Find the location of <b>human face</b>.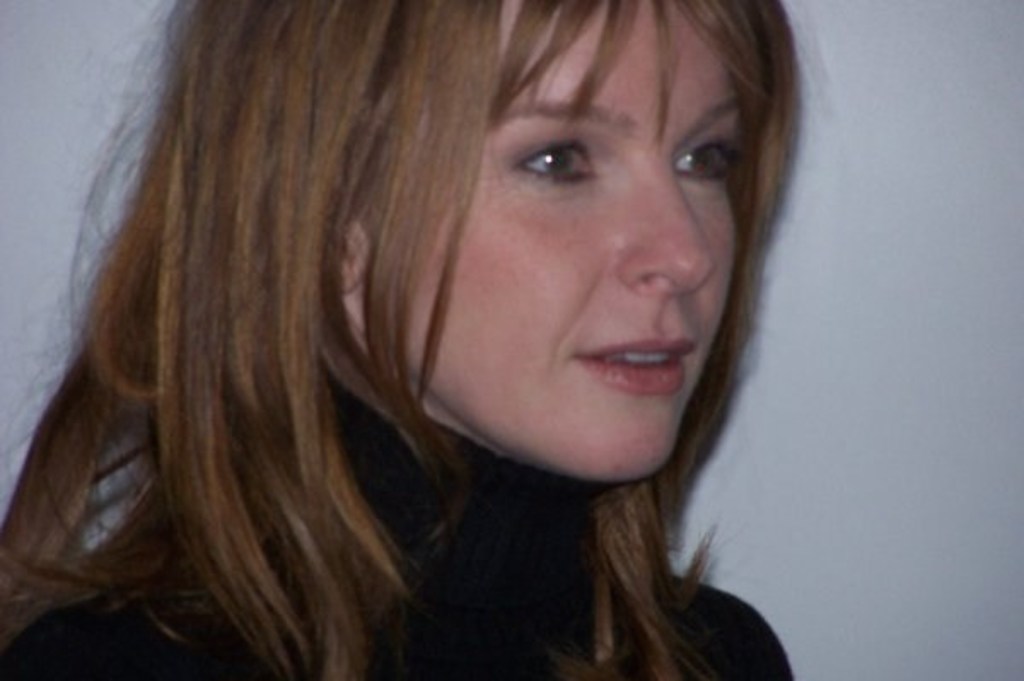
Location: select_region(372, 0, 739, 485).
